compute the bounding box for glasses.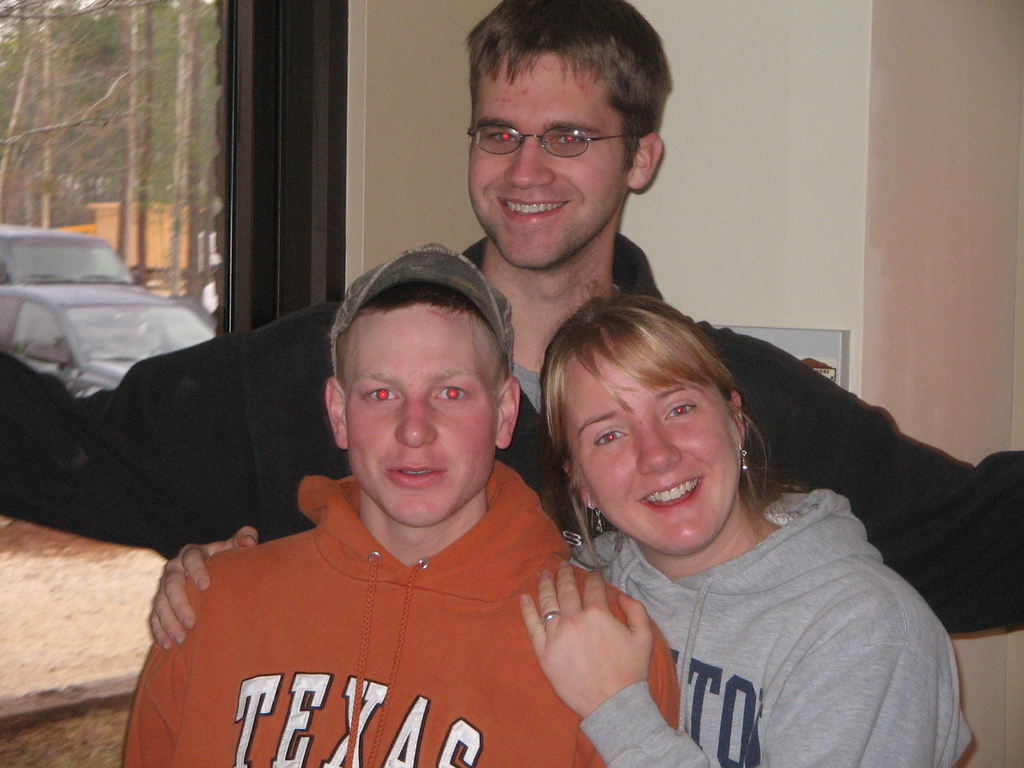
468:124:630:157.
